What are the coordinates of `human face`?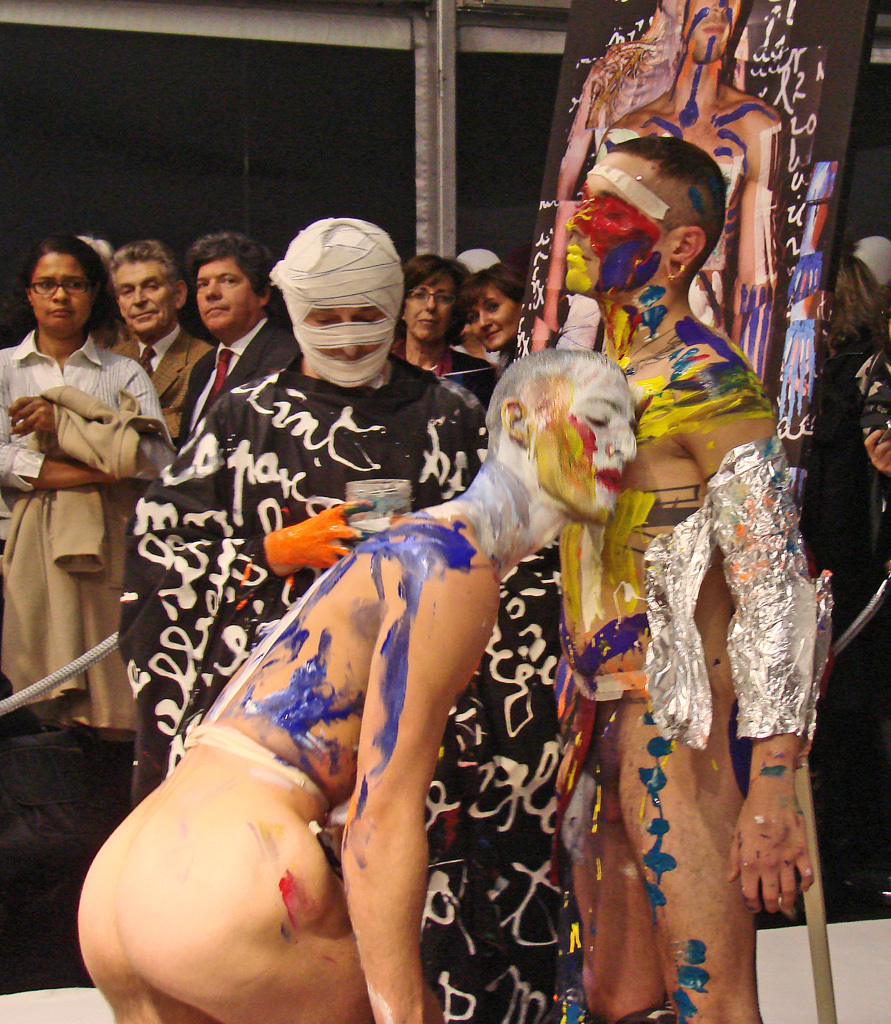
l=466, t=287, r=521, b=345.
